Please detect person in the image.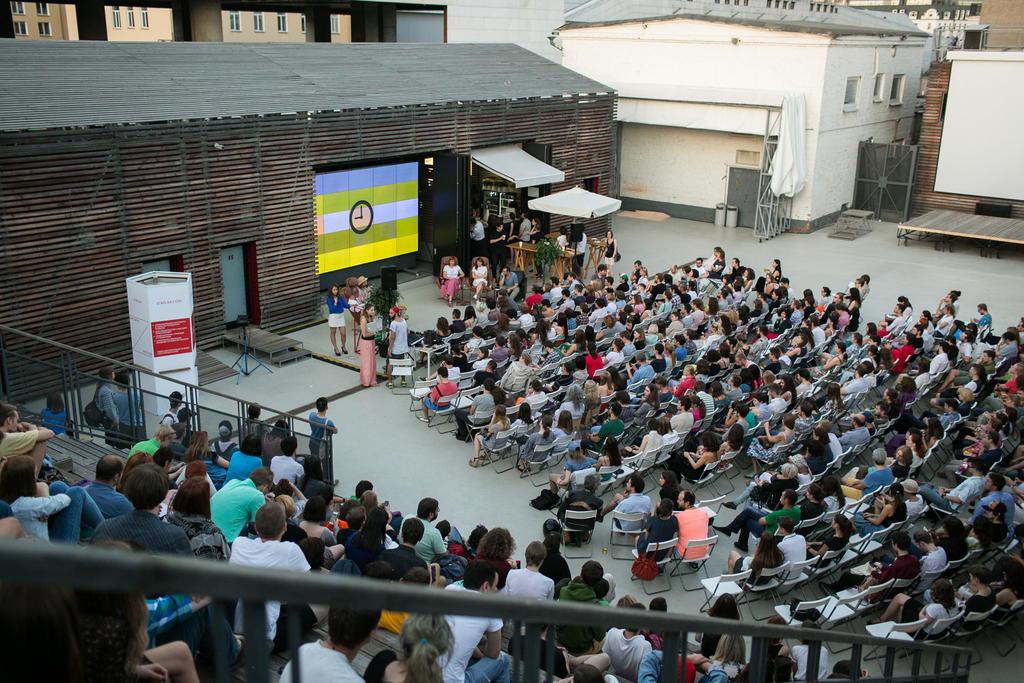
(left=358, top=610, right=460, bottom=682).
